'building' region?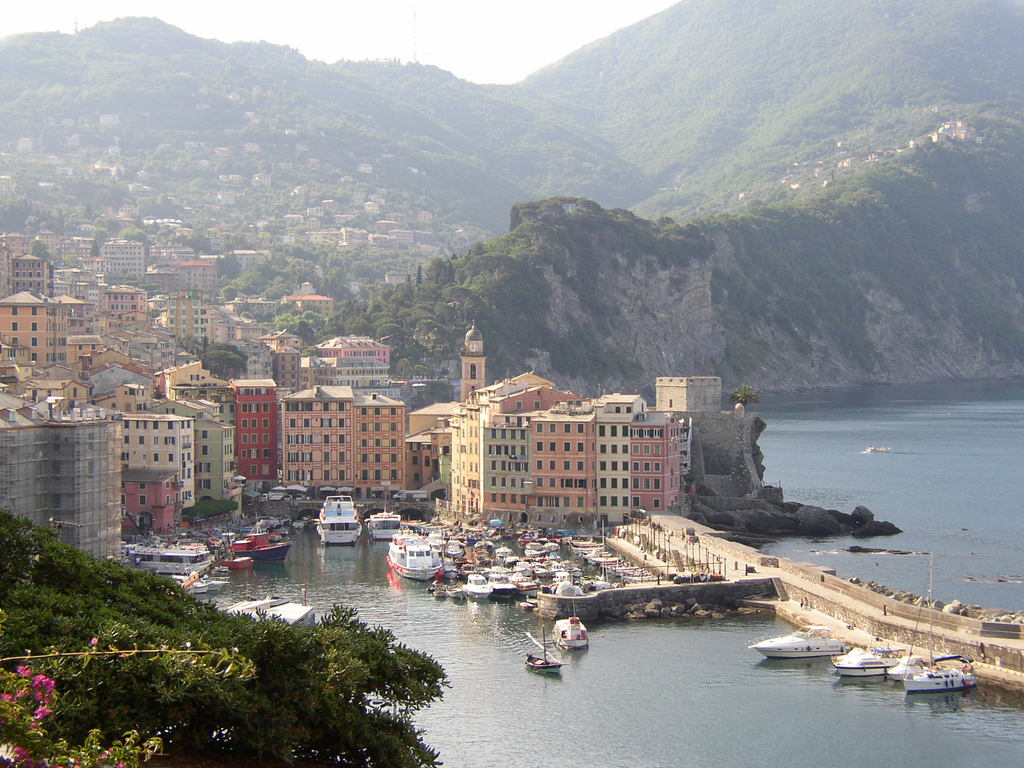
left=229, top=246, right=269, bottom=285
